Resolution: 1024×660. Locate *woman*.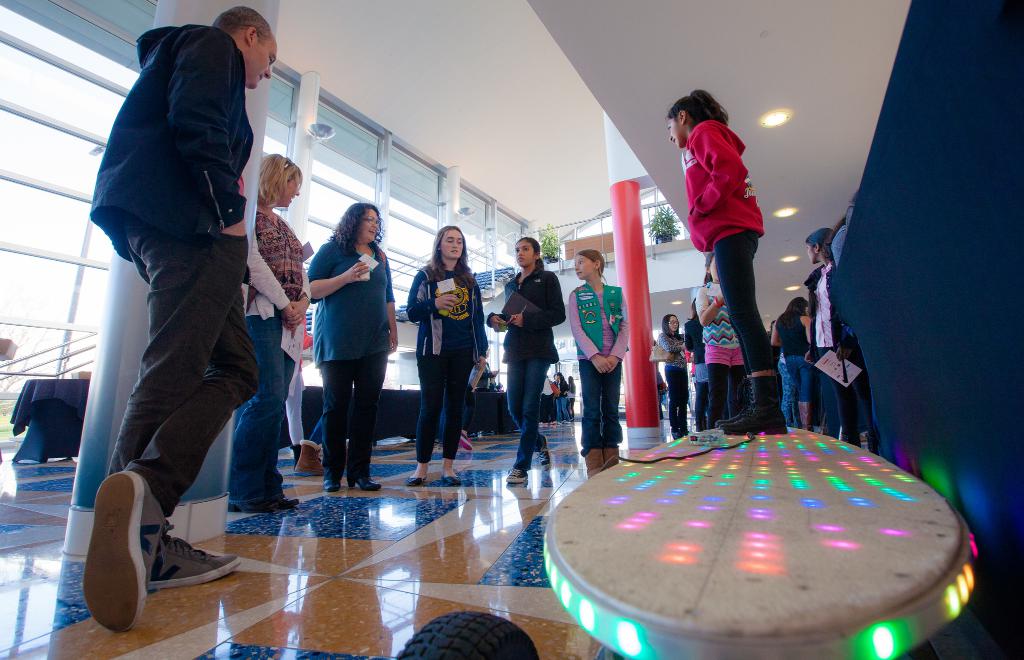
Rect(803, 228, 862, 451).
